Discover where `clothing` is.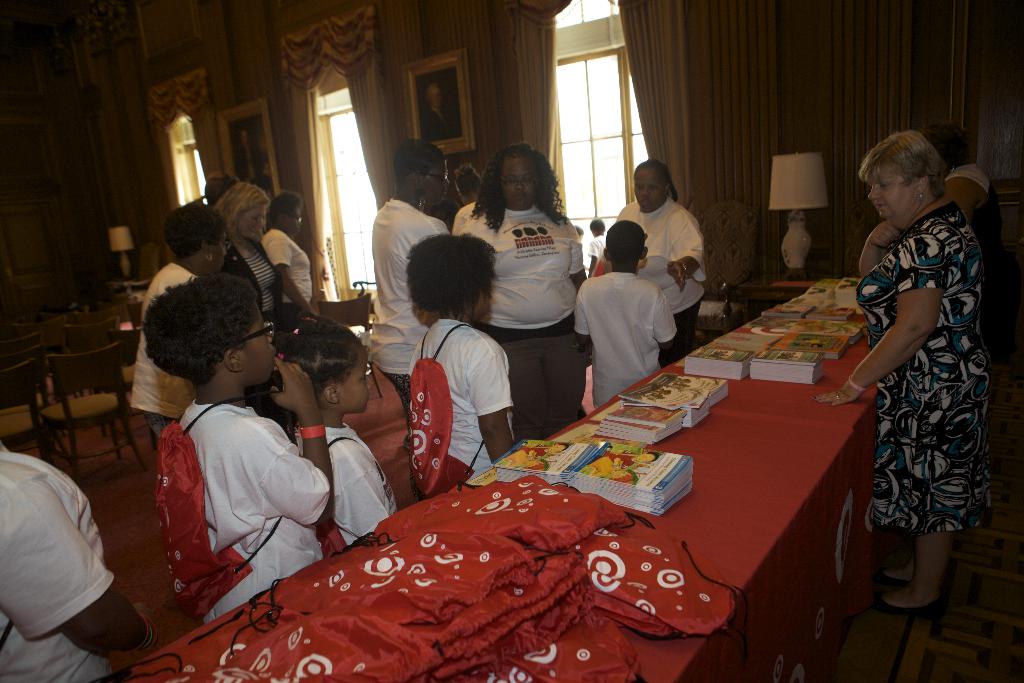
Discovered at {"x1": 285, "y1": 415, "x2": 395, "y2": 564}.
